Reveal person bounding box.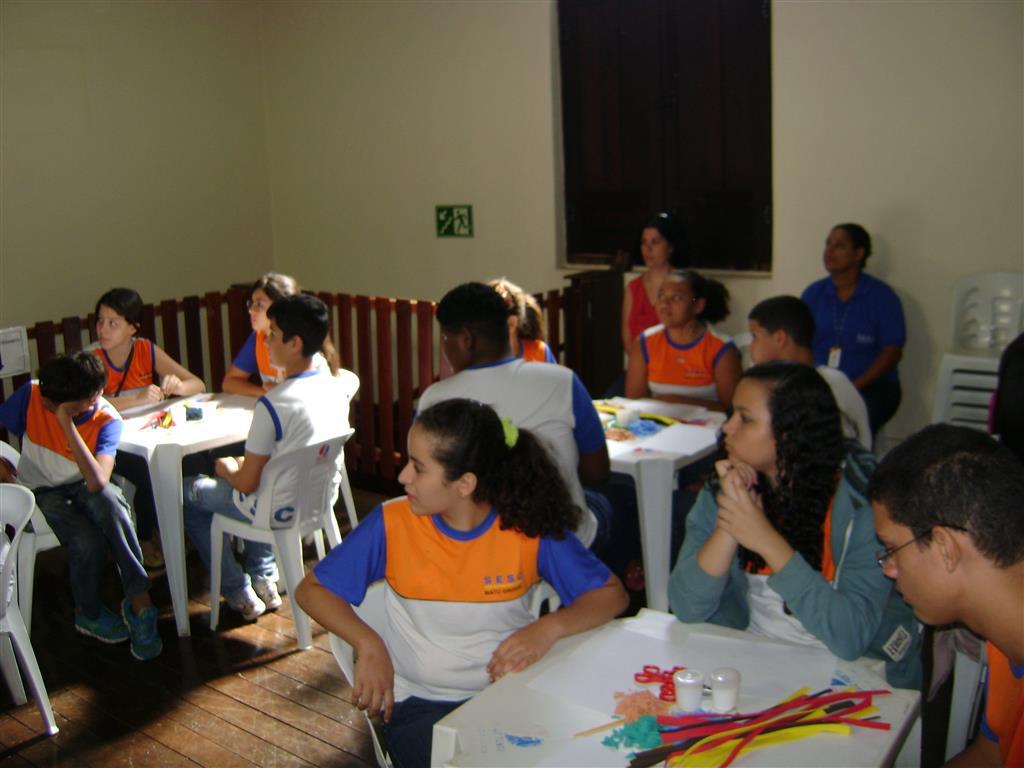
Revealed: 490, 279, 573, 366.
